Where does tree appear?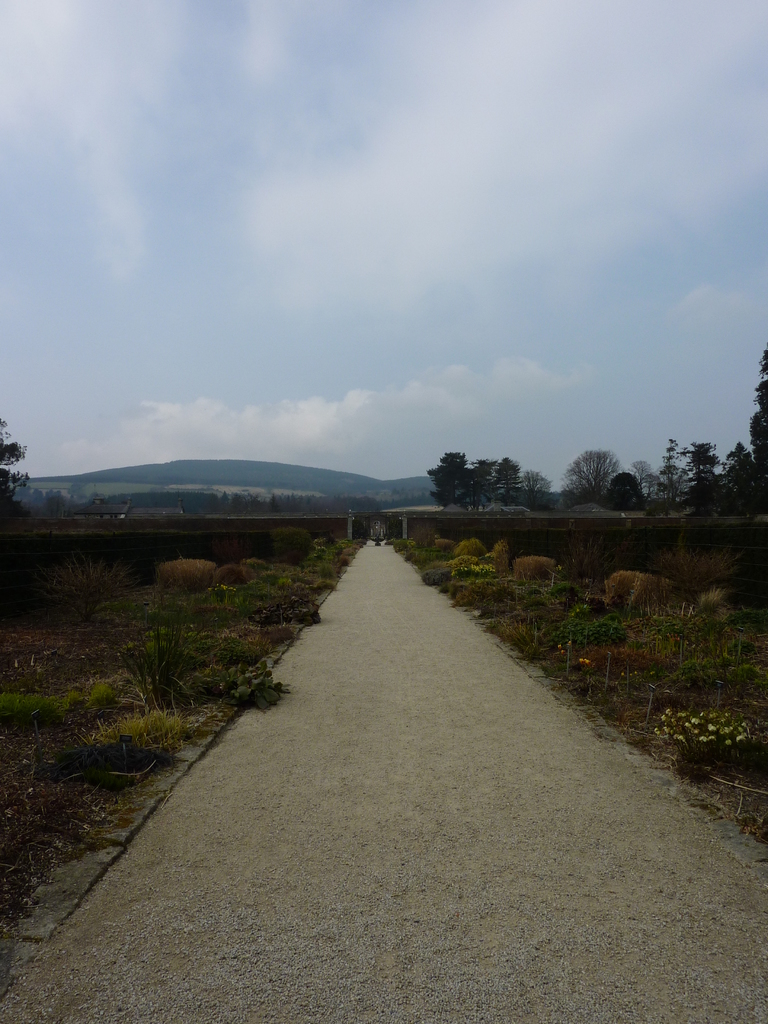
Appears at detection(413, 433, 472, 510).
